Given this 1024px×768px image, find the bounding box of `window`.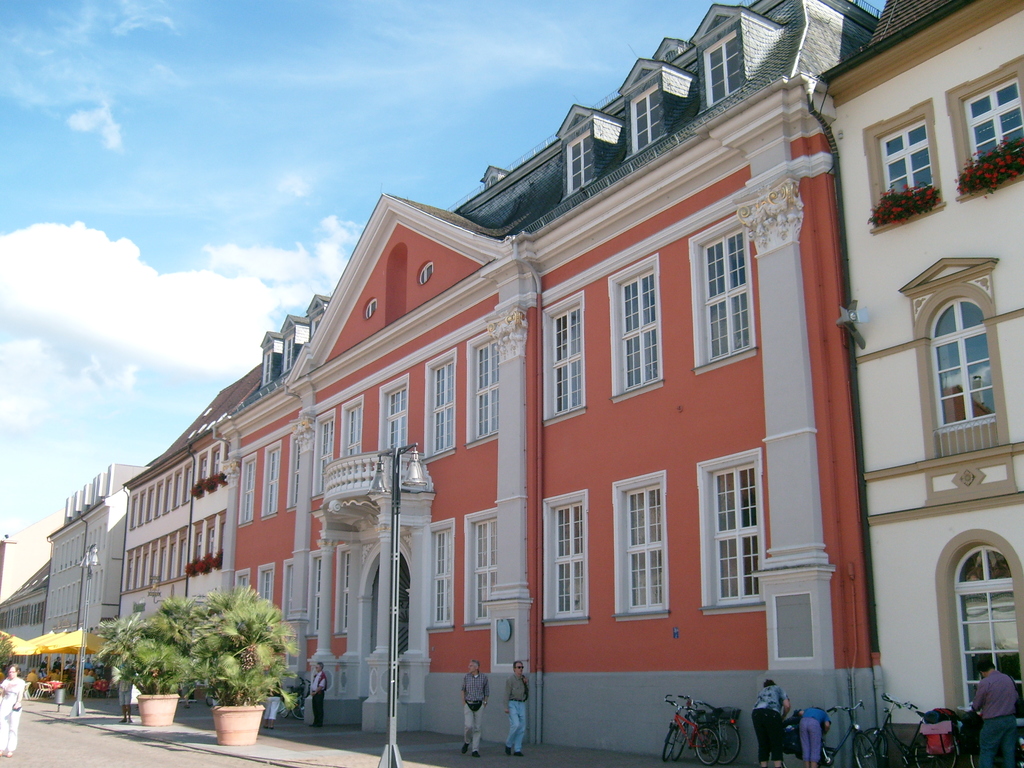
[540, 294, 584, 418].
